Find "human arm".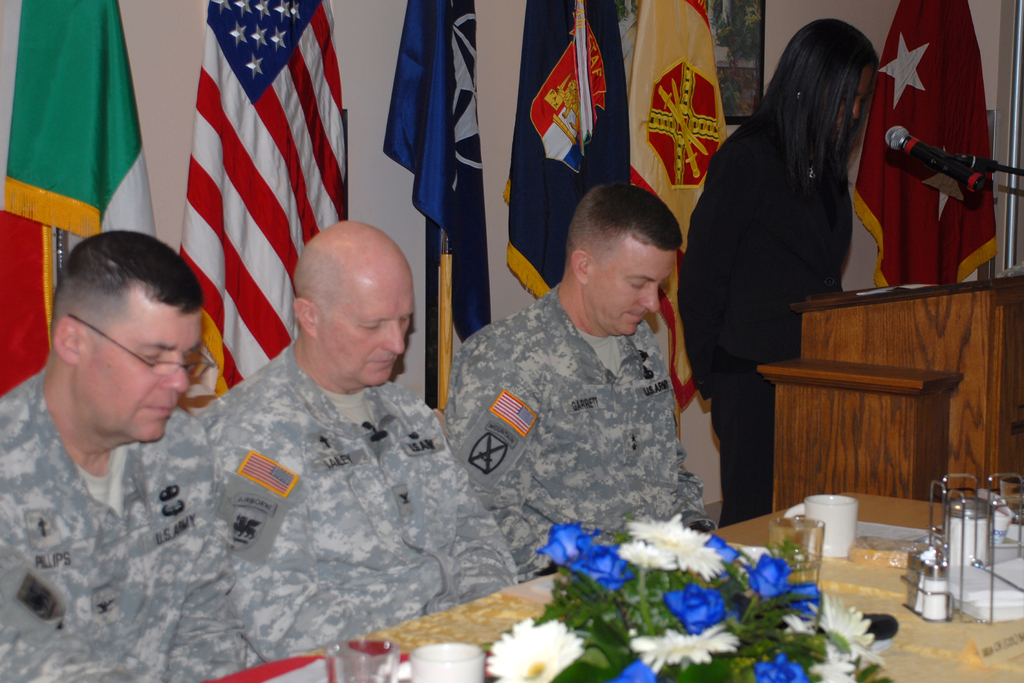
[x1=835, y1=183, x2=861, y2=297].
